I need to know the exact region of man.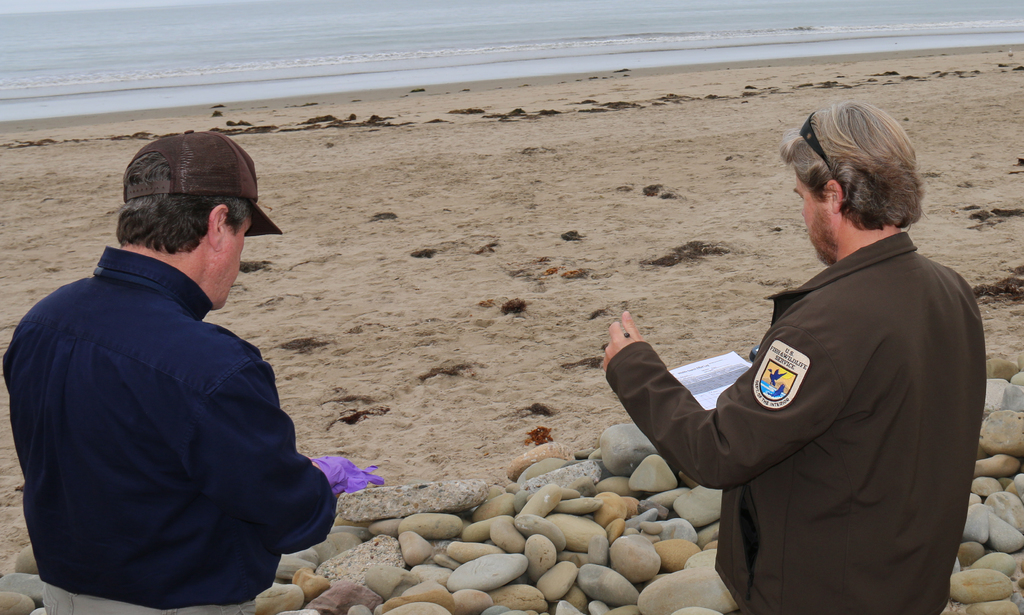
Region: left=5, top=133, right=342, bottom=614.
